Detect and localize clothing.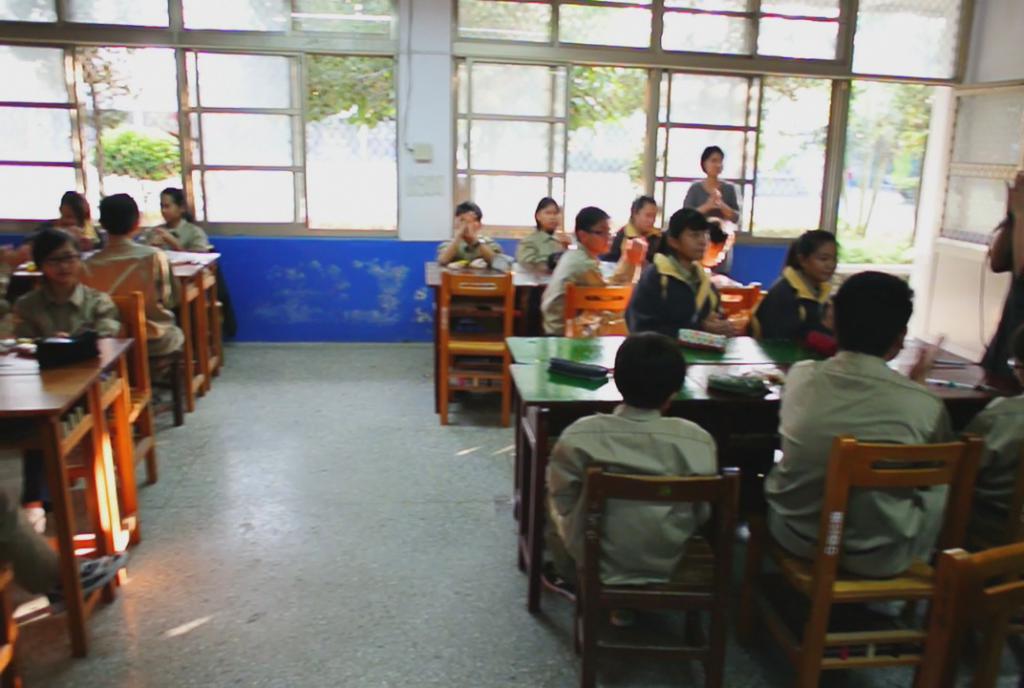
Localized at 737,263,856,358.
